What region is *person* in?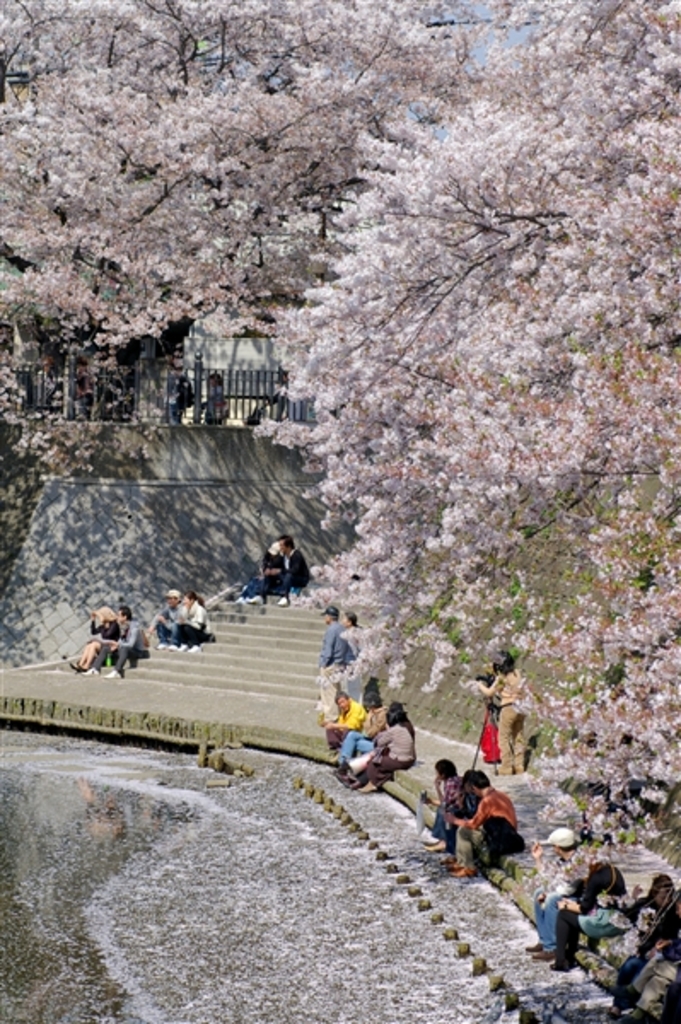
bbox=(420, 759, 464, 847).
